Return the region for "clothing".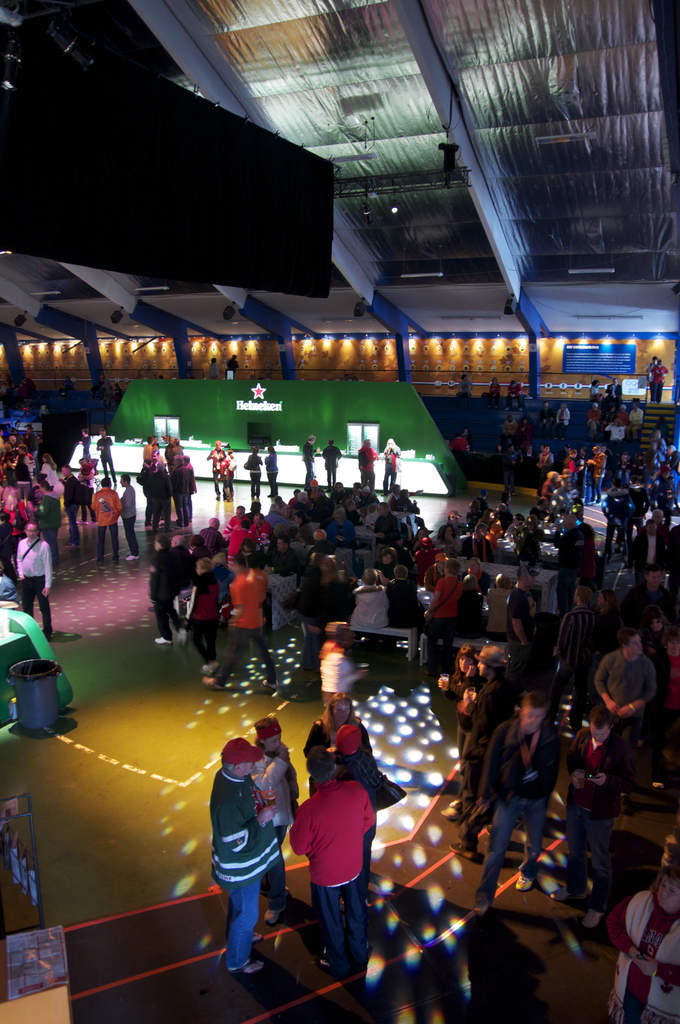
<region>213, 573, 293, 696</region>.
